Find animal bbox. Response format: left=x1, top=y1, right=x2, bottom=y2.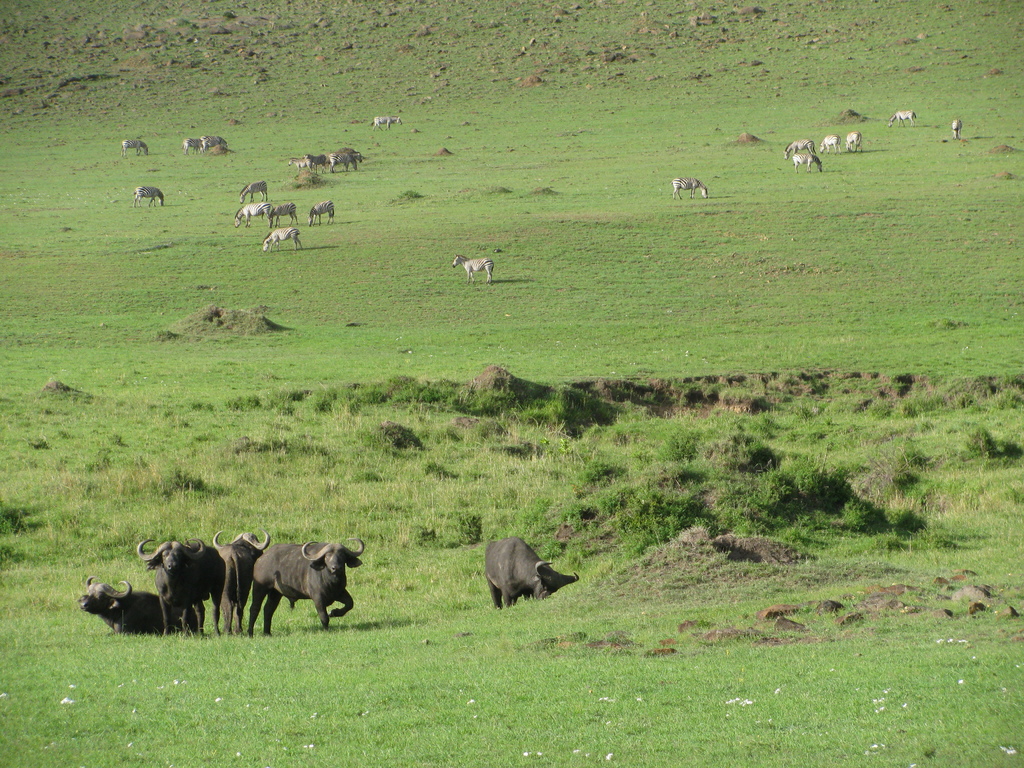
left=118, top=134, right=150, bottom=157.
